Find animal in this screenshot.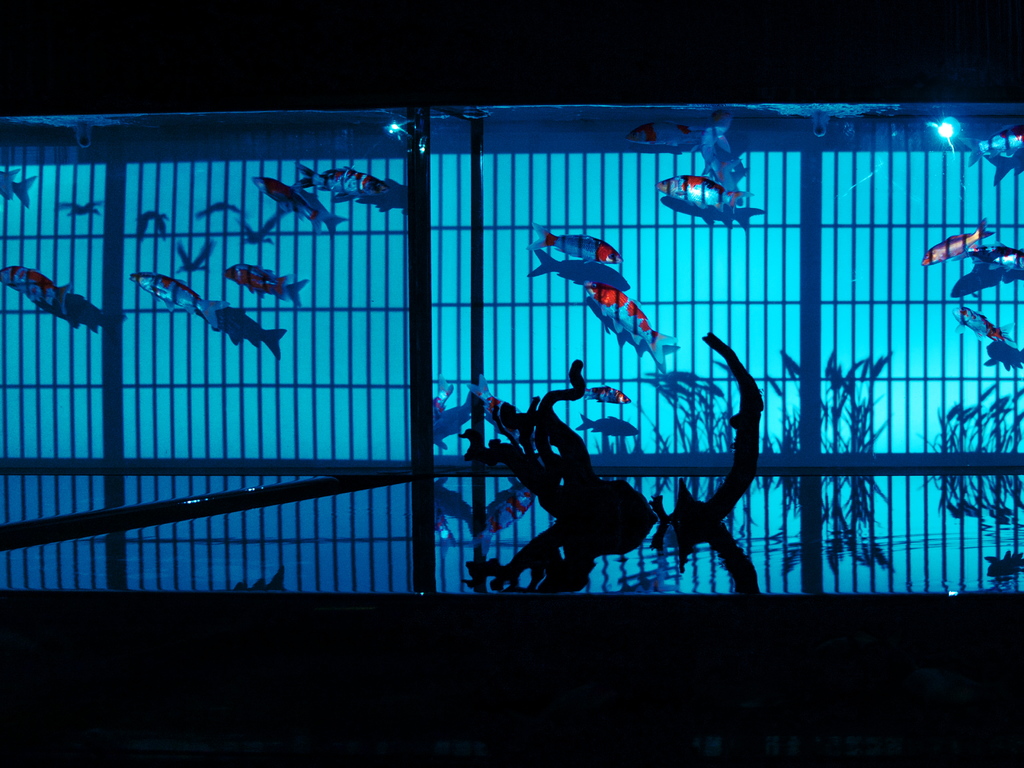
The bounding box for animal is select_region(0, 273, 111, 327).
